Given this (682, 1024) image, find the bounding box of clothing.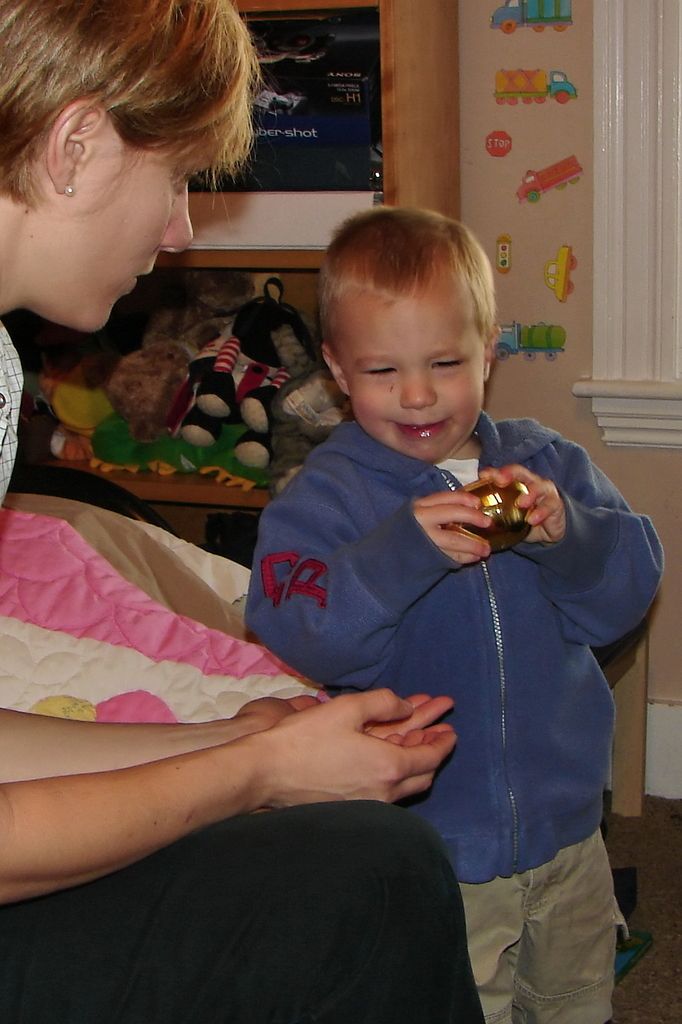
x1=0, y1=314, x2=468, y2=1023.
